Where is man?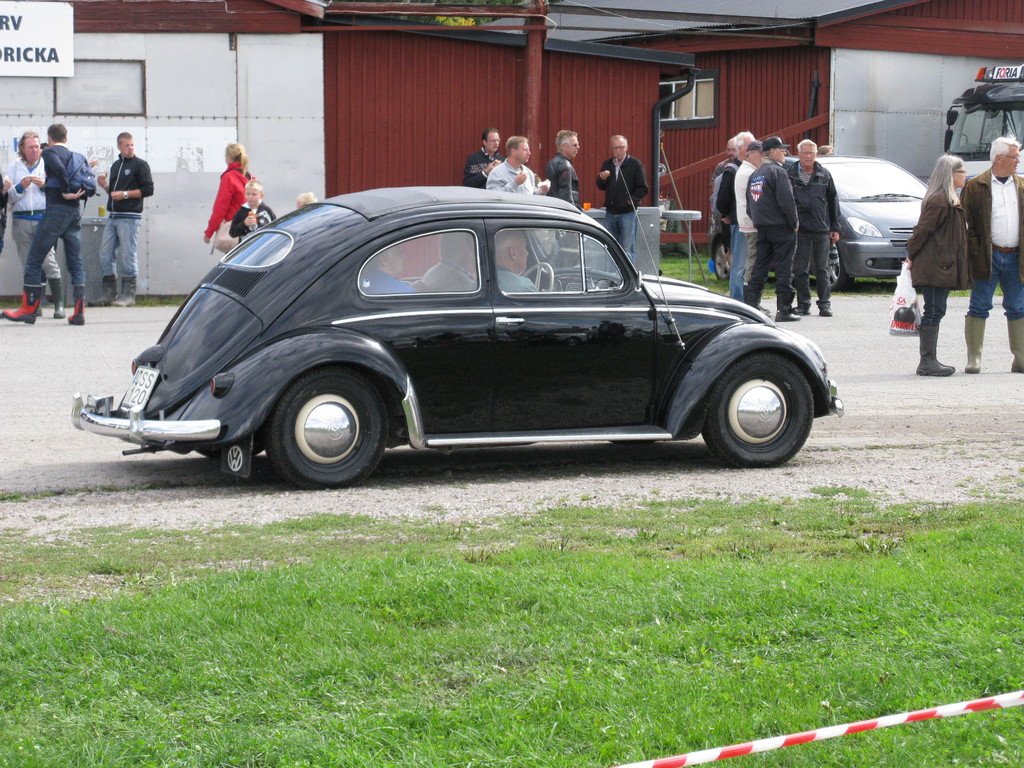
(737,135,804,322).
